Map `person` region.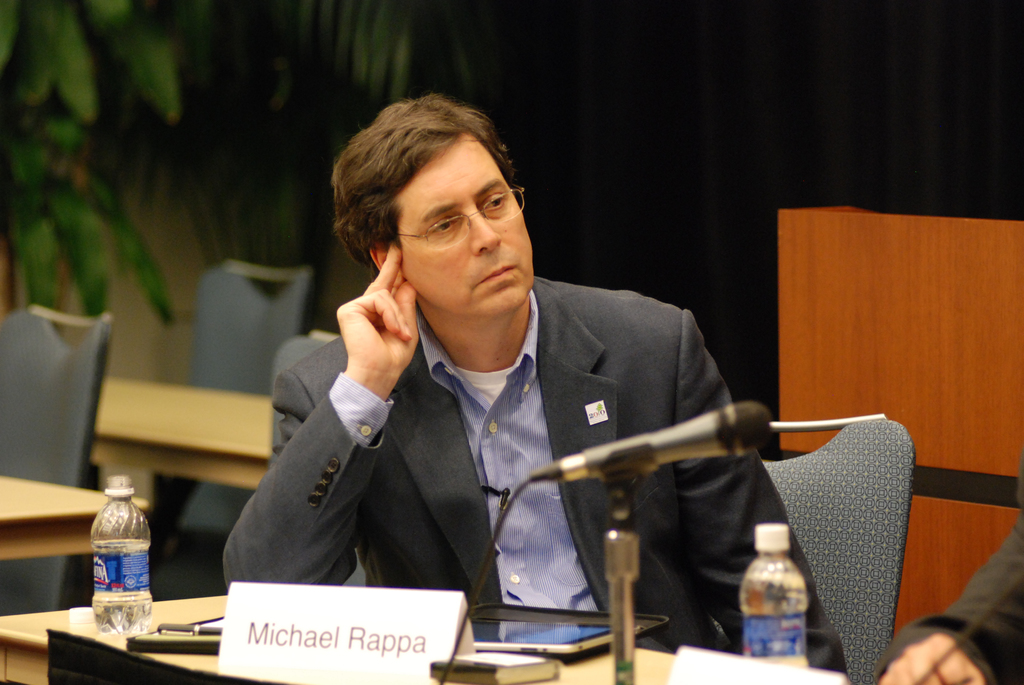
Mapped to region(217, 91, 850, 672).
